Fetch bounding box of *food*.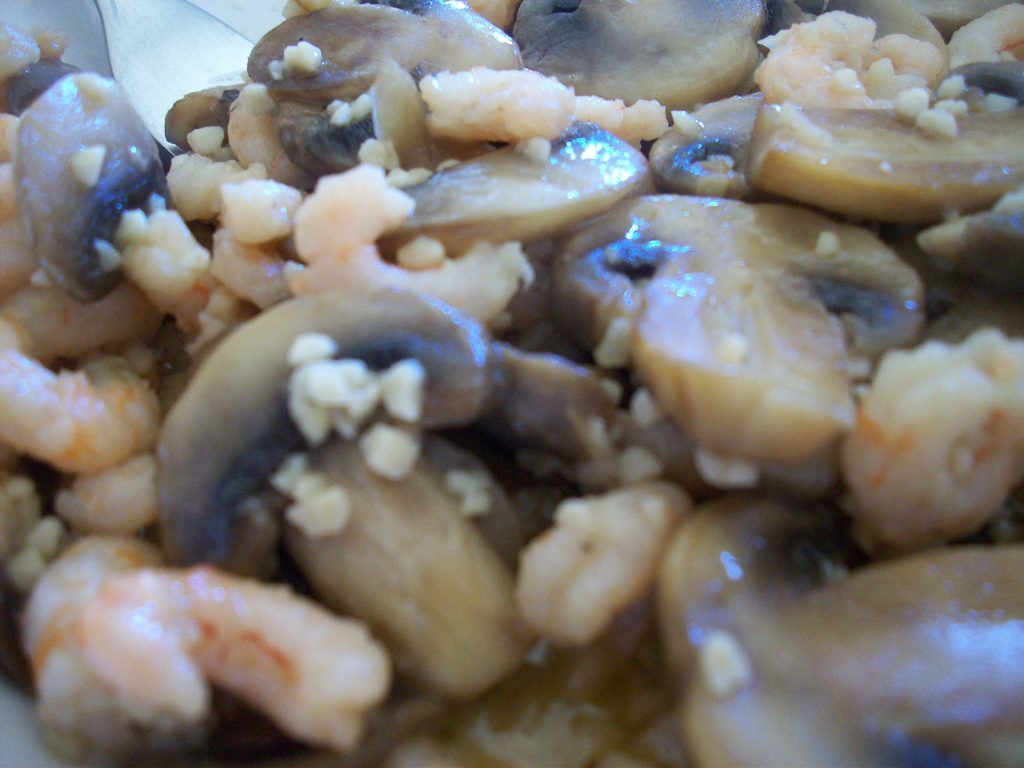
Bbox: 16,504,424,744.
